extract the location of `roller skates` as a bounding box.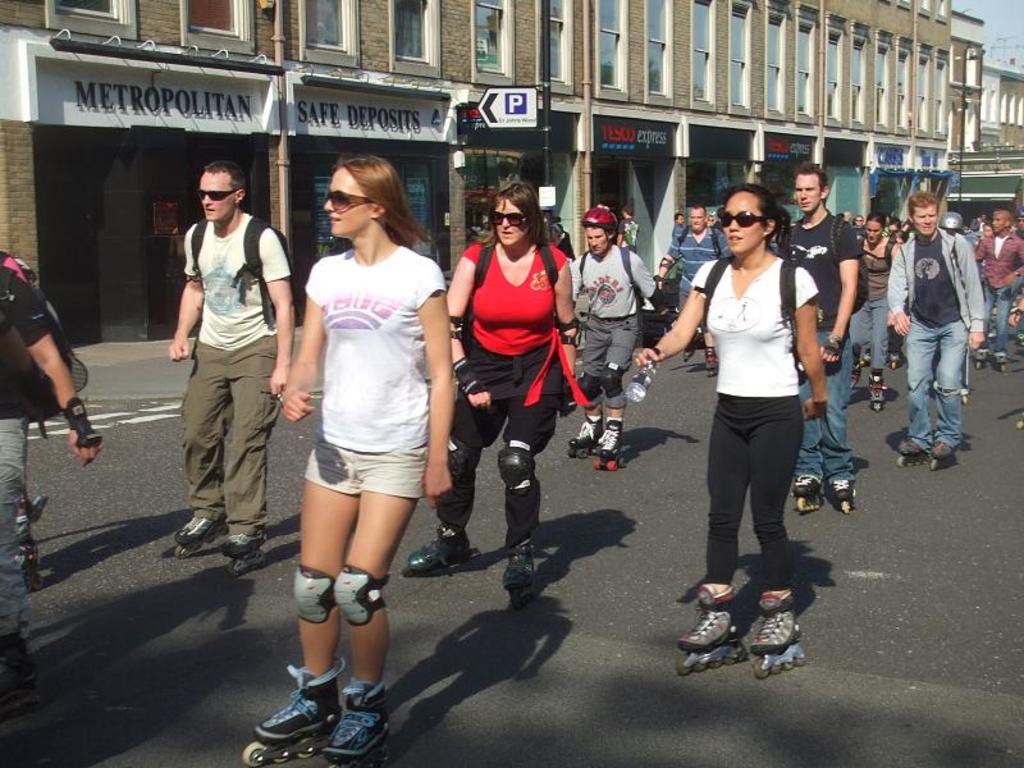
{"left": 969, "top": 351, "right": 986, "bottom": 369}.
